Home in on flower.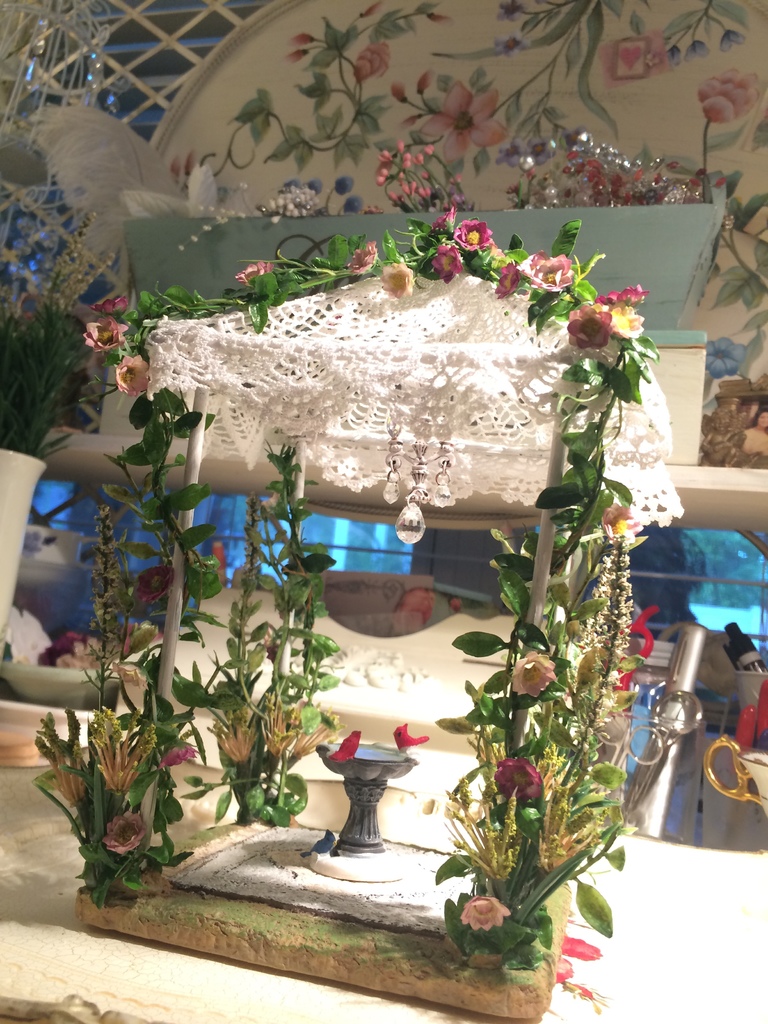
Homed in at (left=612, top=294, right=649, bottom=342).
